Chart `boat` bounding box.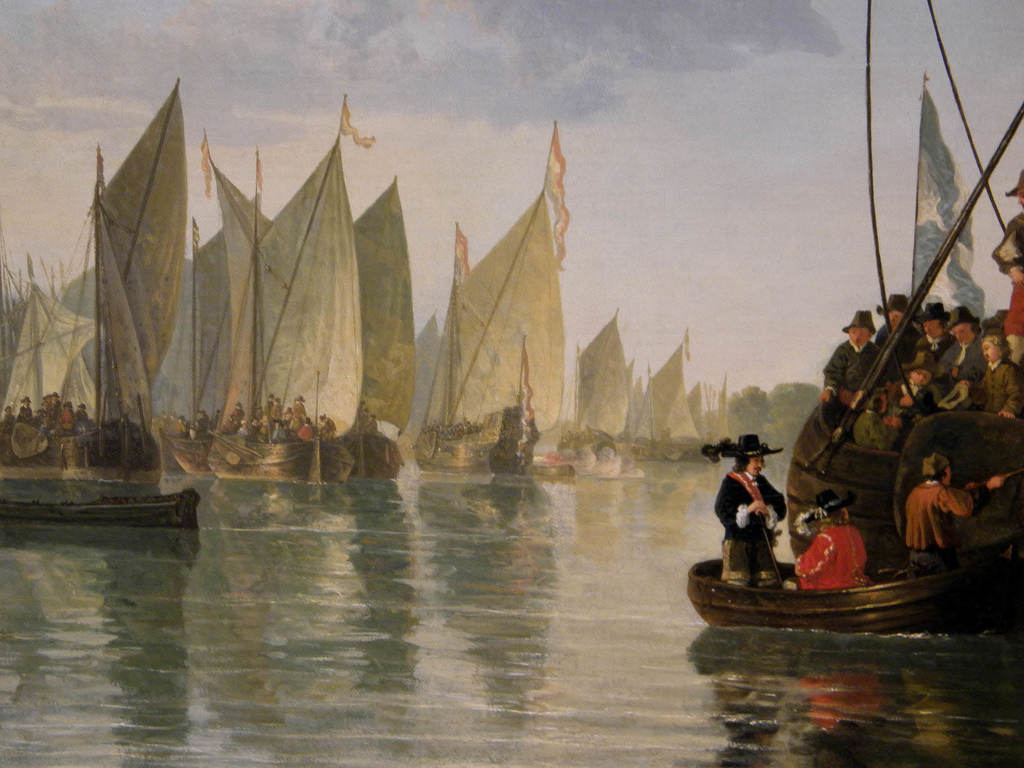
Charted: bbox(154, 141, 260, 474).
